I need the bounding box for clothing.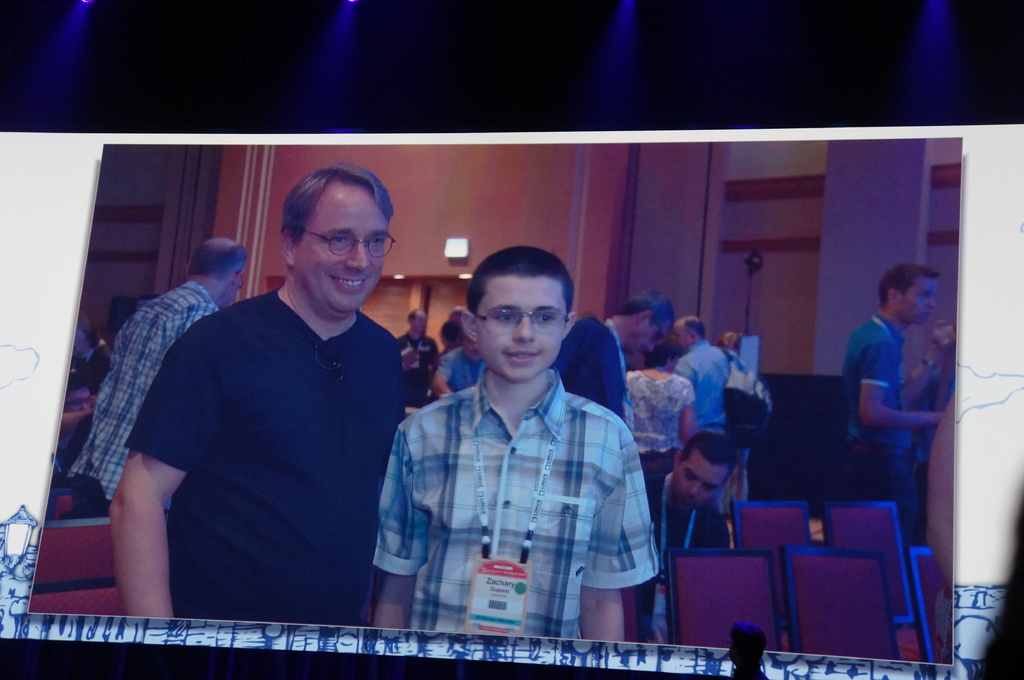
Here it is: x1=435, y1=347, x2=488, y2=399.
